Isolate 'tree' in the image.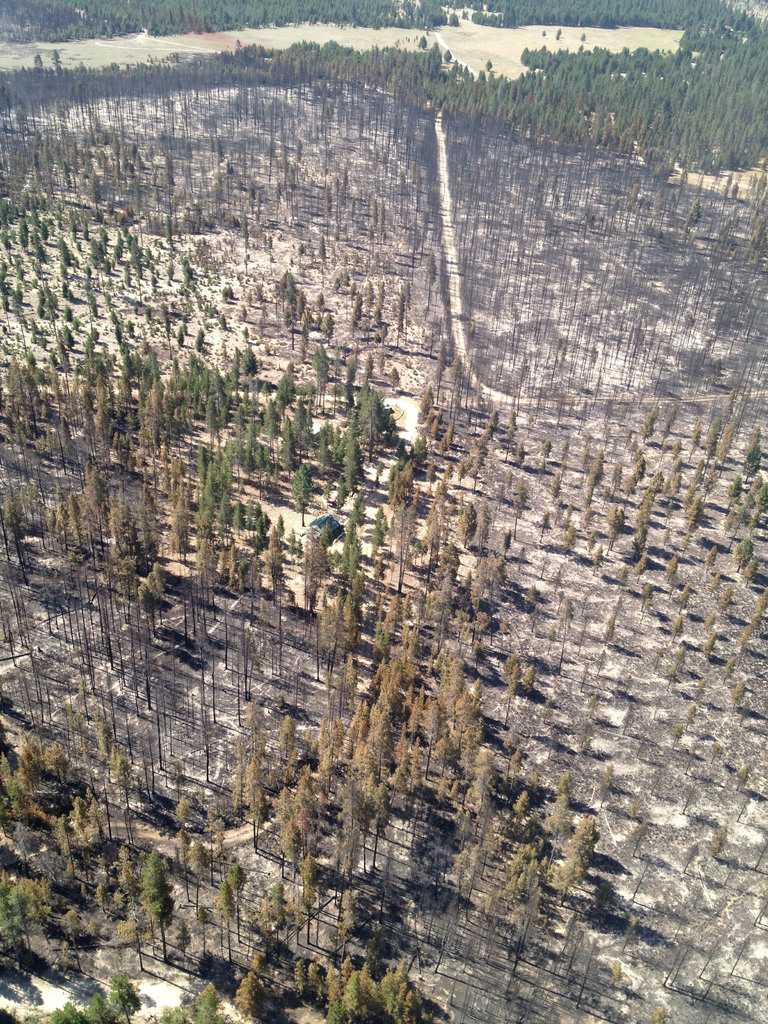
Isolated region: (x1=714, y1=588, x2=733, y2=612).
